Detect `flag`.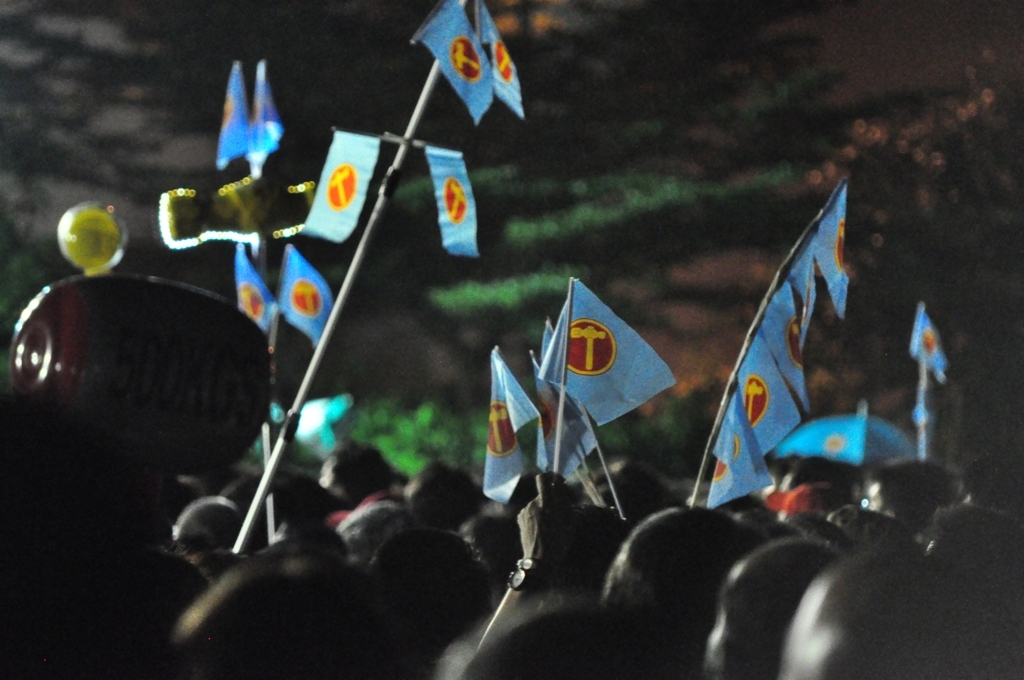
Detected at <bbox>210, 63, 243, 174</bbox>.
